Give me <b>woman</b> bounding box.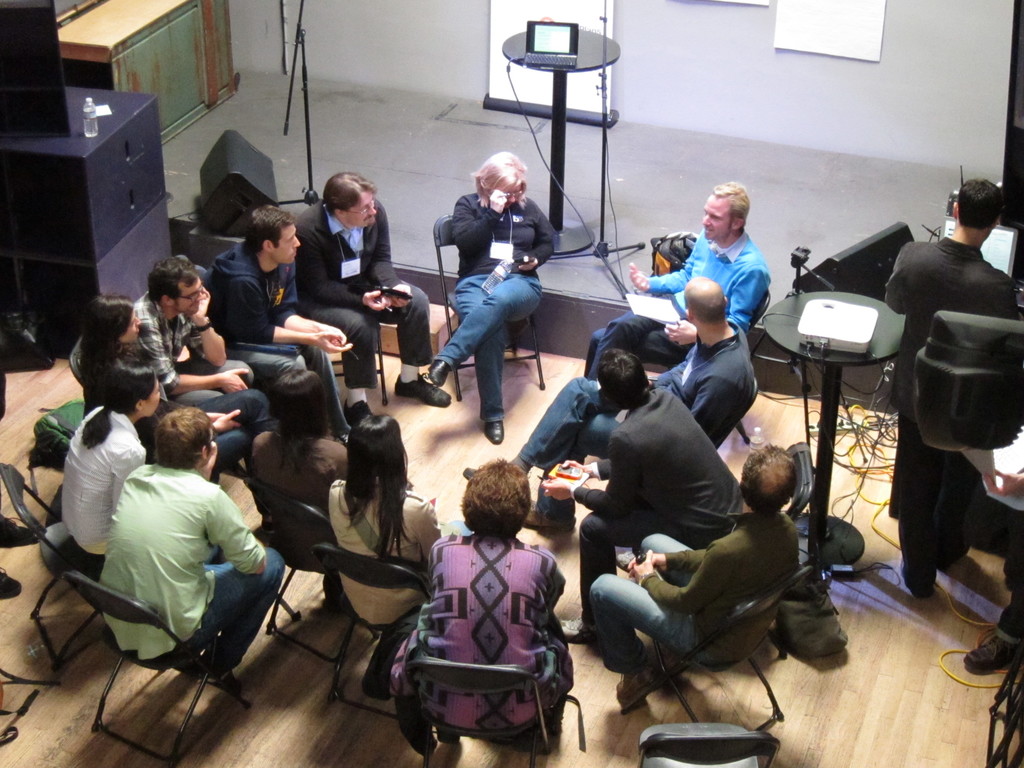
crop(55, 357, 159, 564).
